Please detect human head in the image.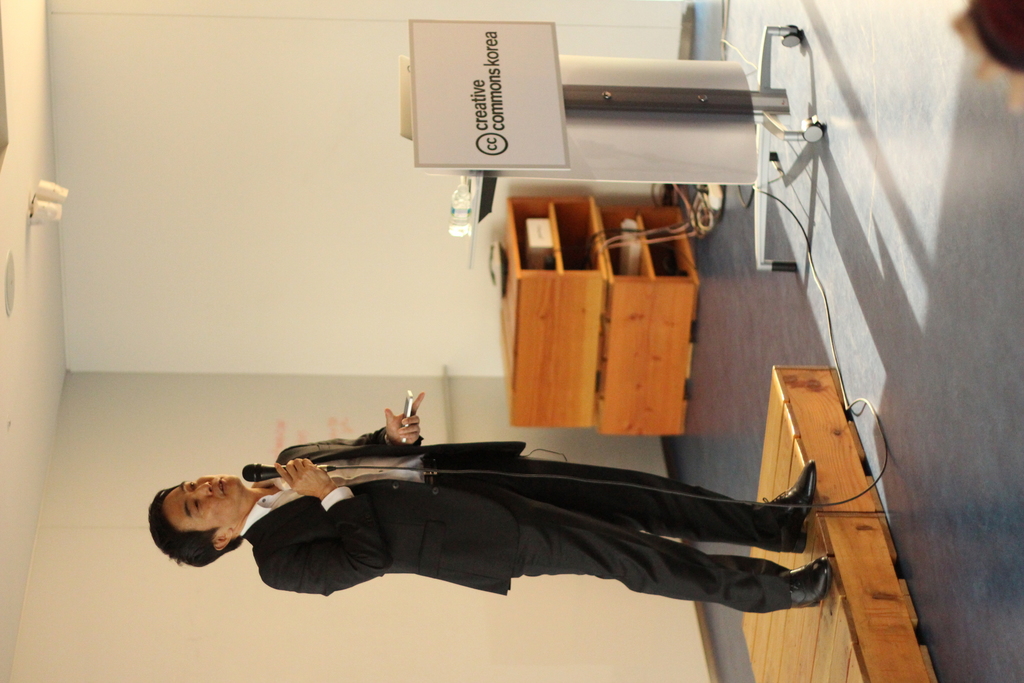
(x1=145, y1=471, x2=269, y2=572).
